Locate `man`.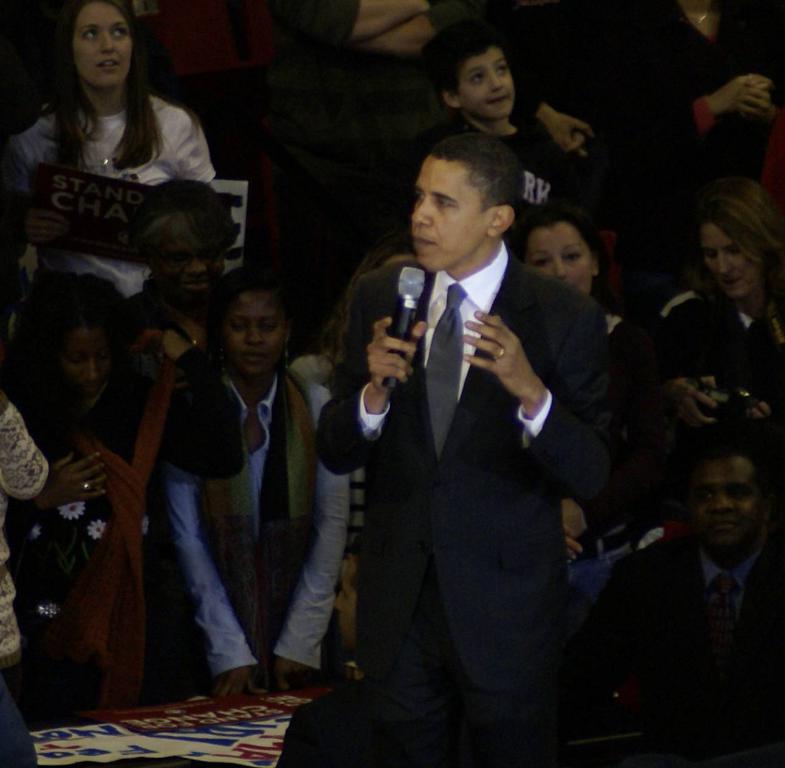
Bounding box: Rect(596, 446, 781, 767).
